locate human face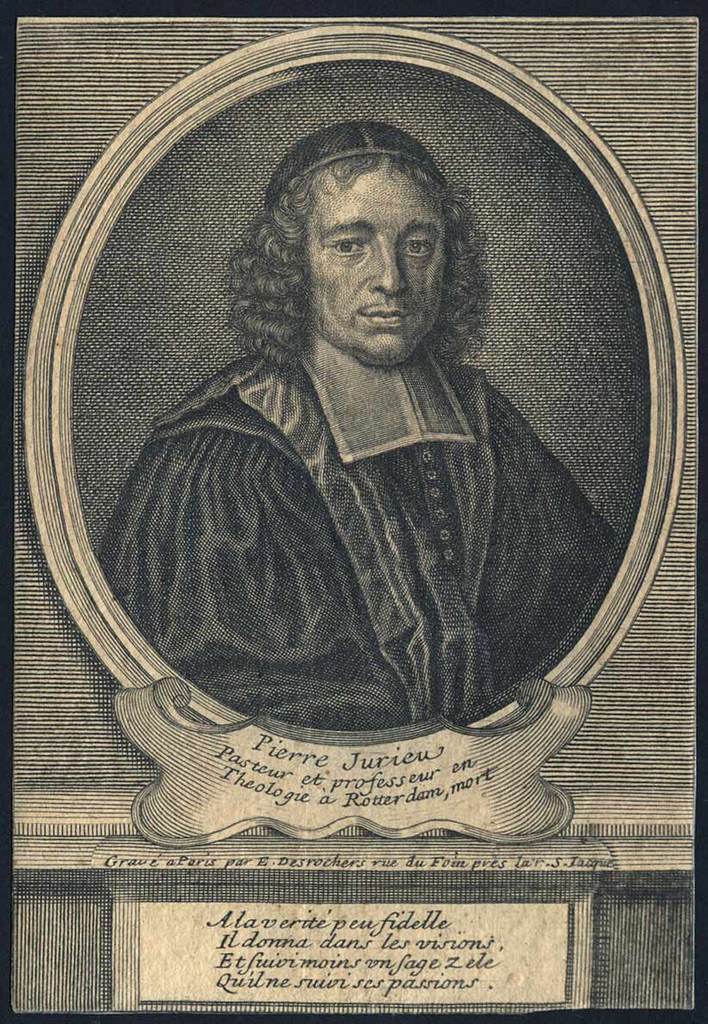
[x1=306, y1=165, x2=449, y2=367]
